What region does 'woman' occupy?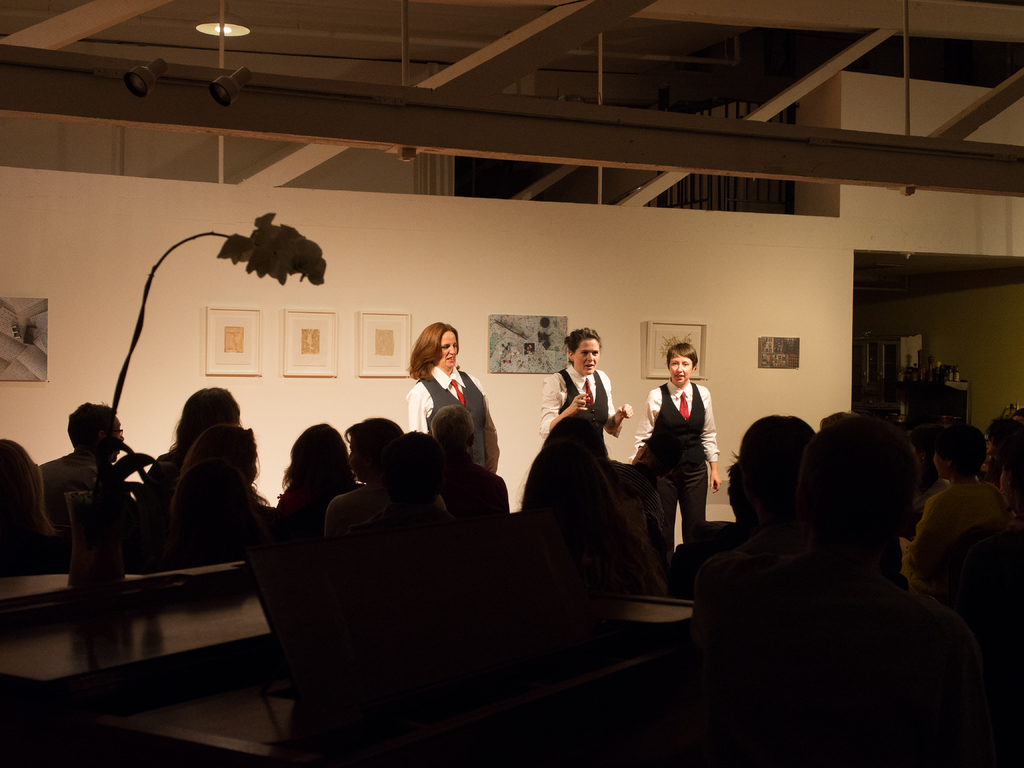
Rect(271, 423, 368, 531).
